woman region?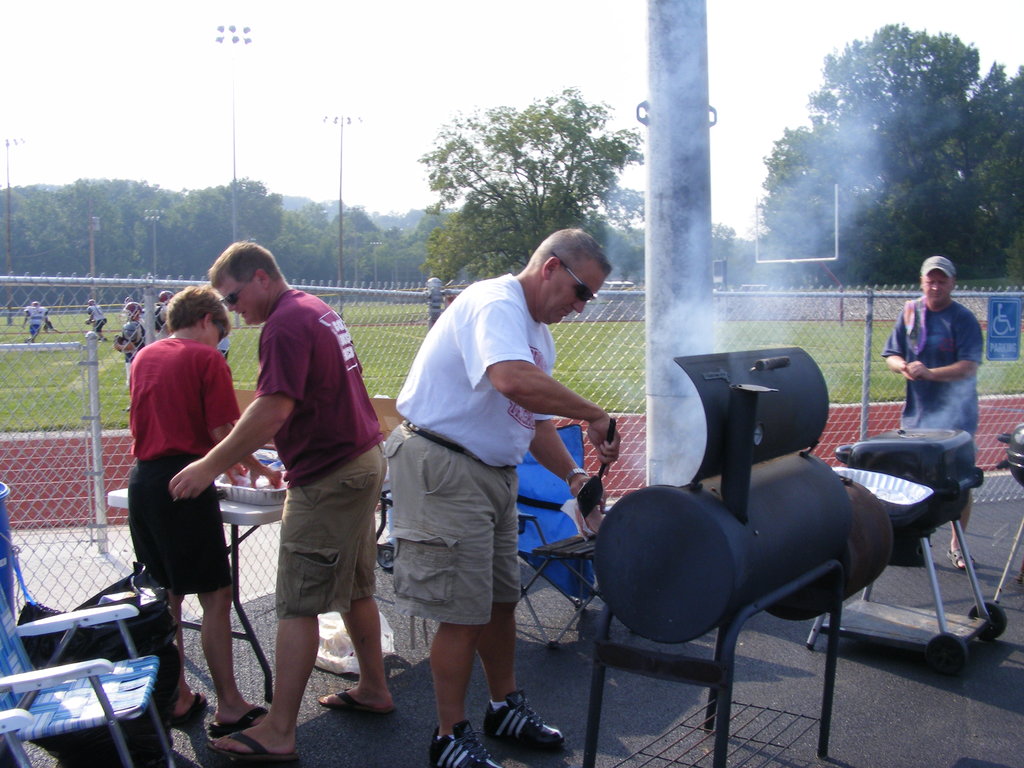
l=115, t=271, r=261, b=735
